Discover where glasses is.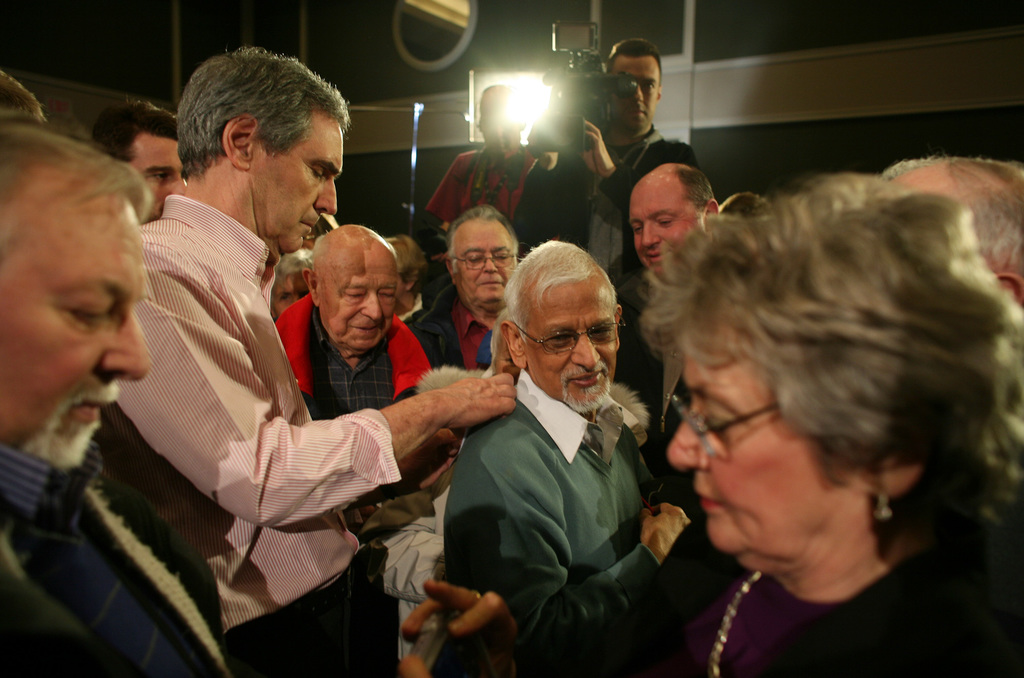
Discovered at (670, 393, 776, 463).
